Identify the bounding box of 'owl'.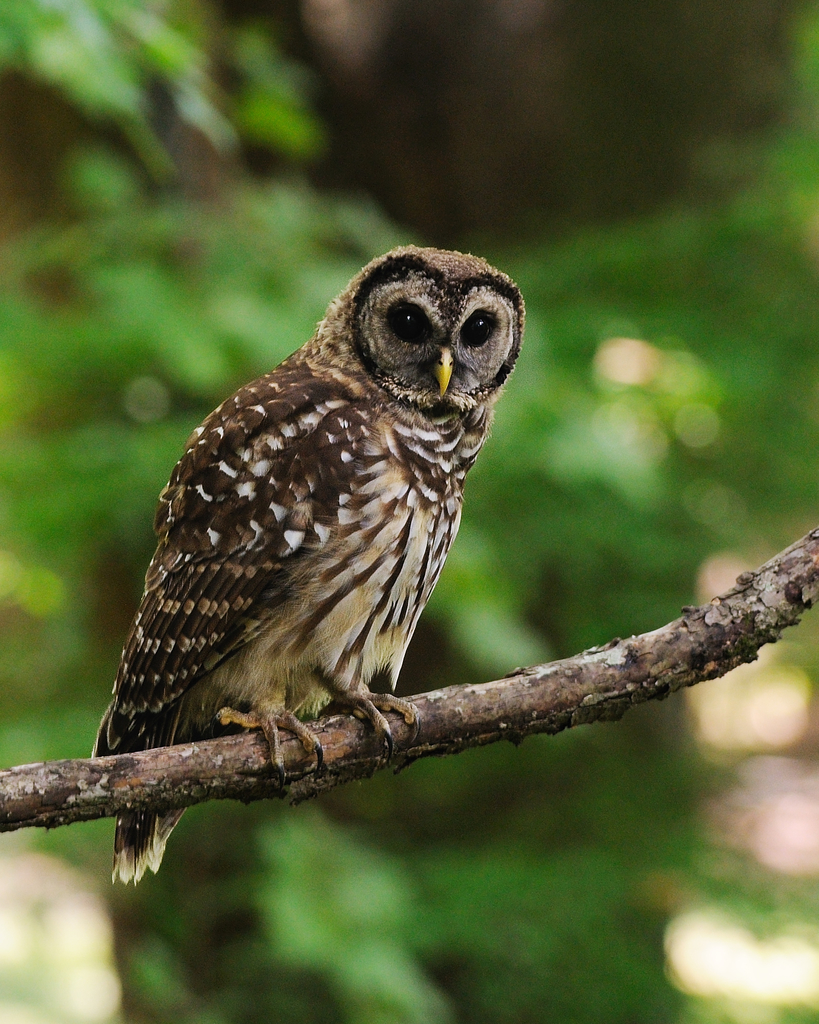
detection(81, 241, 528, 895).
